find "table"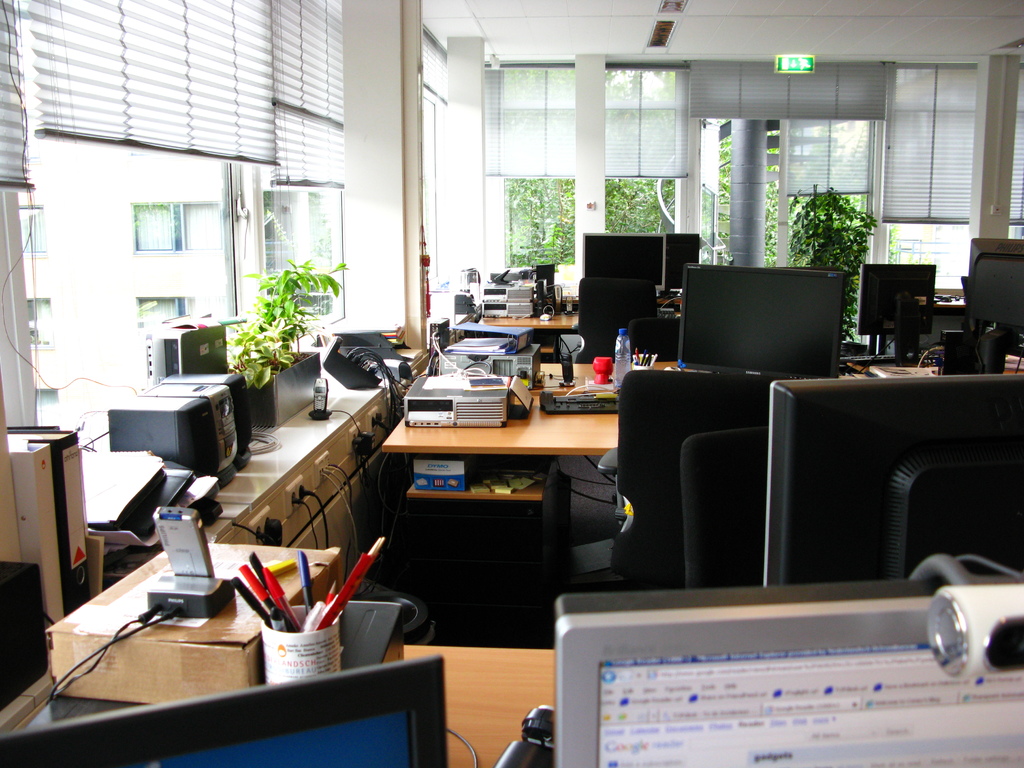
283,640,551,767
